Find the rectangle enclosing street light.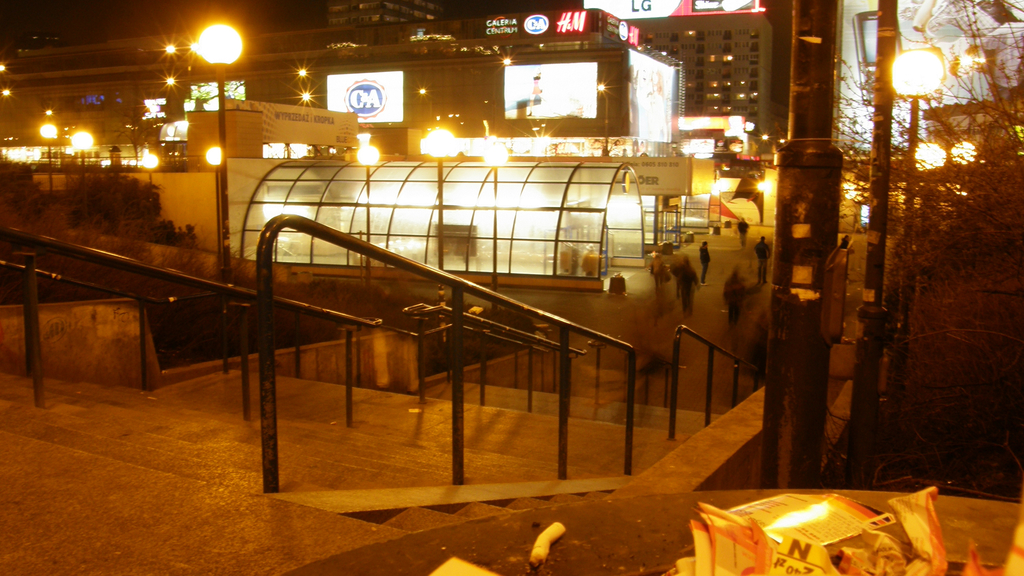
[888,44,947,443].
